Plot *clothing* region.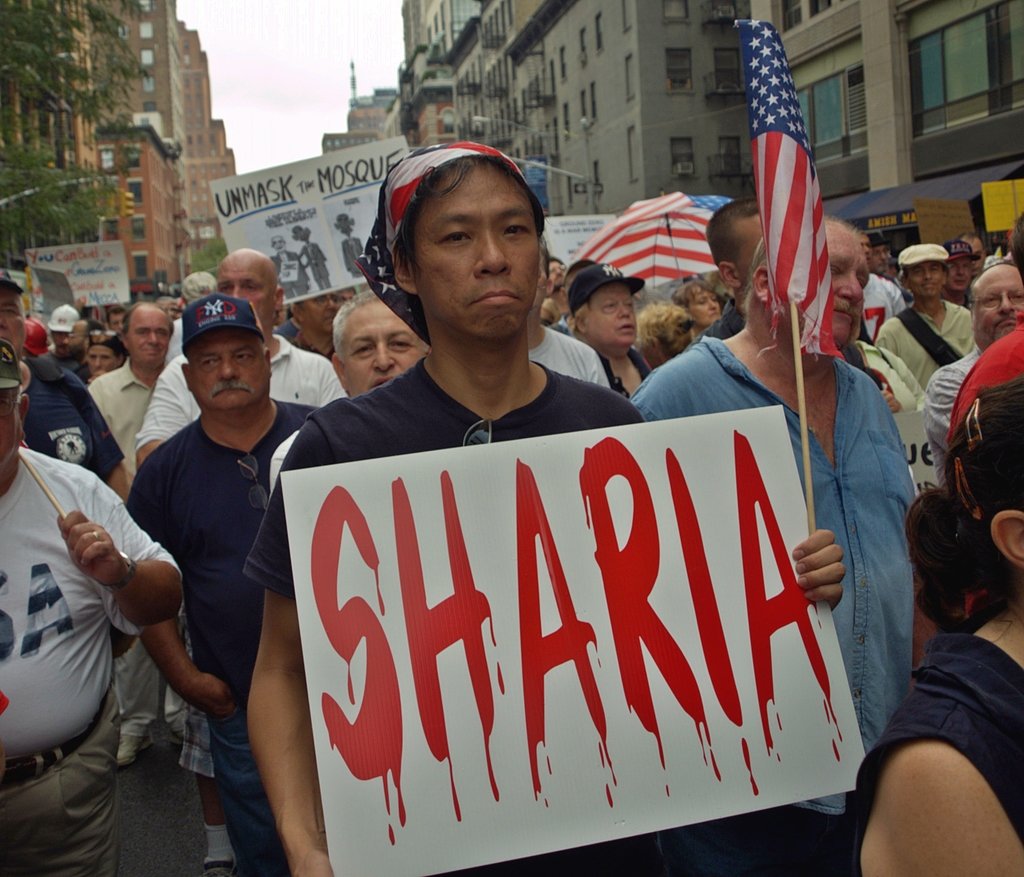
Plotted at box(0, 450, 189, 876).
